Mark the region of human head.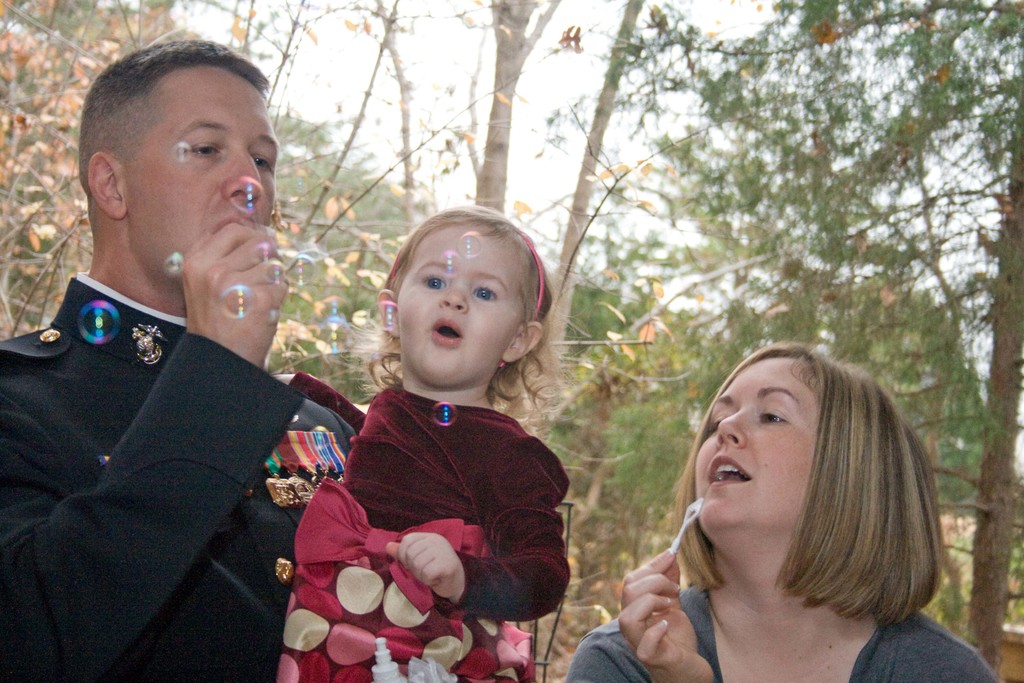
Region: l=377, t=194, r=547, b=400.
